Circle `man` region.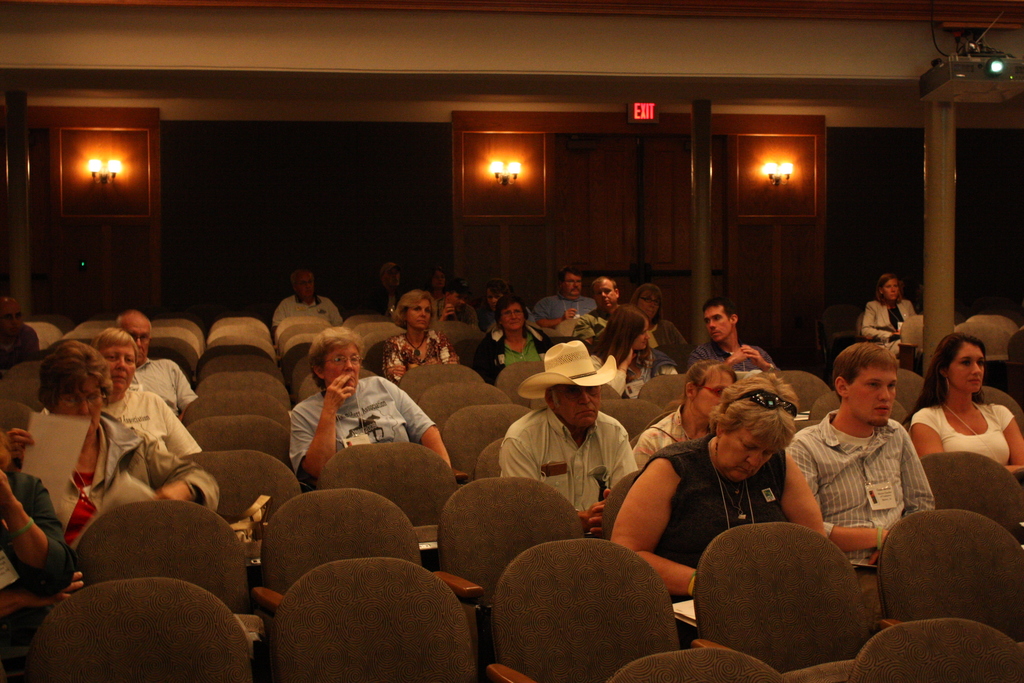
Region: [left=438, top=277, right=477, bottom=327].
